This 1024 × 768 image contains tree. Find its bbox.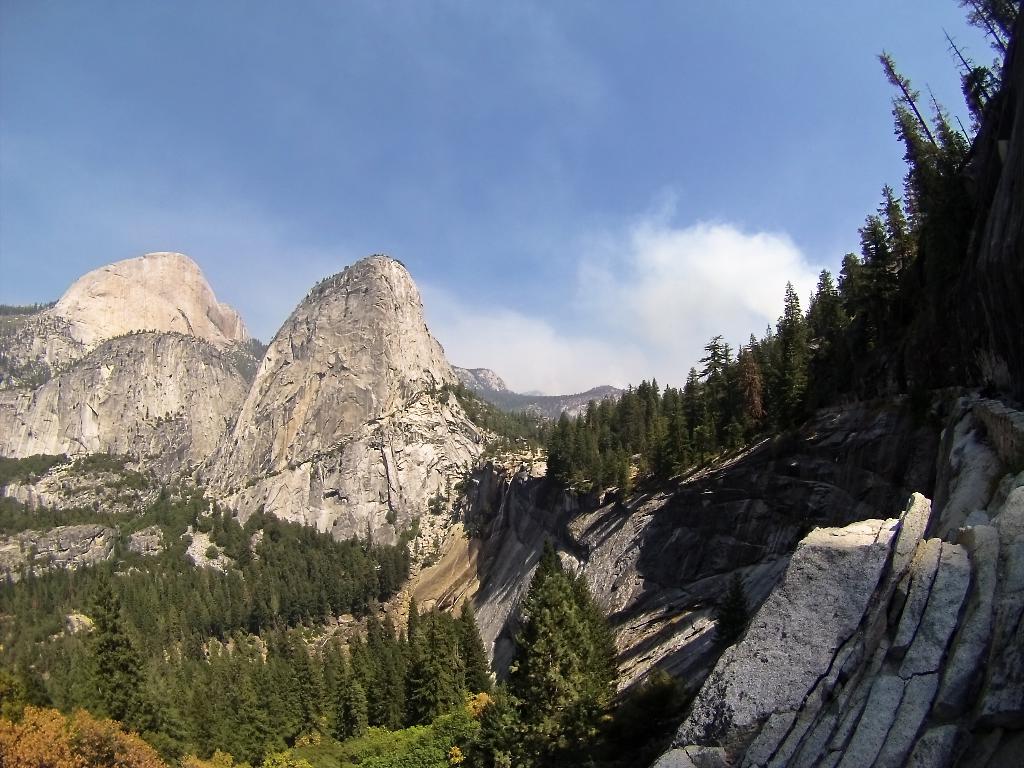
box(710, 572, 747, 664).
